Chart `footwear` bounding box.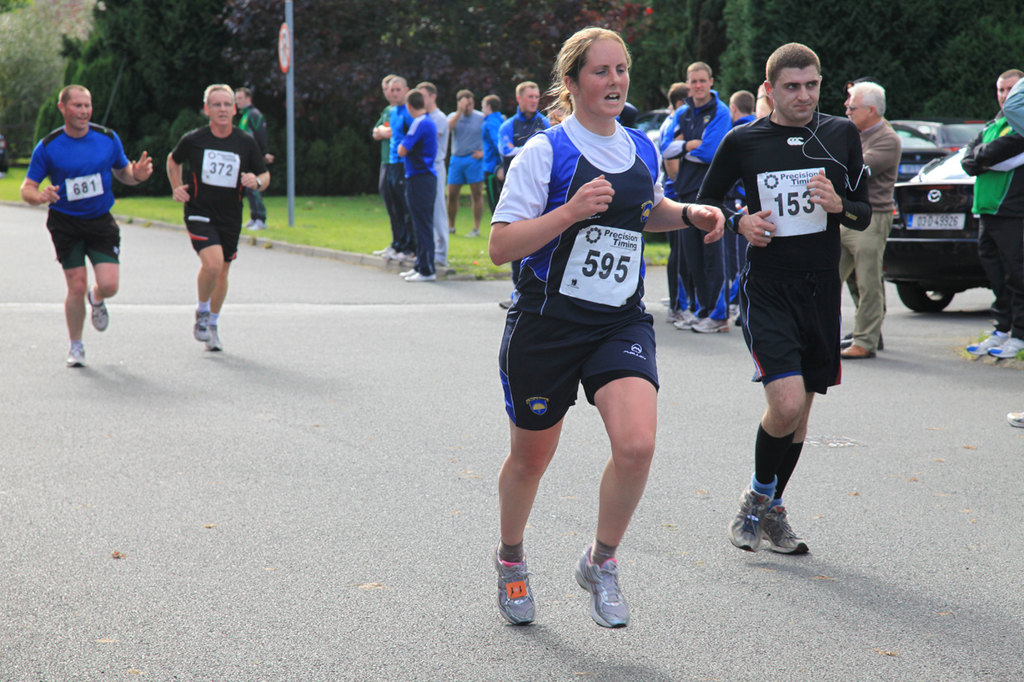
Charted: {"x1": 758, "y1": 504, "x2": 811, "y2": 557}.
